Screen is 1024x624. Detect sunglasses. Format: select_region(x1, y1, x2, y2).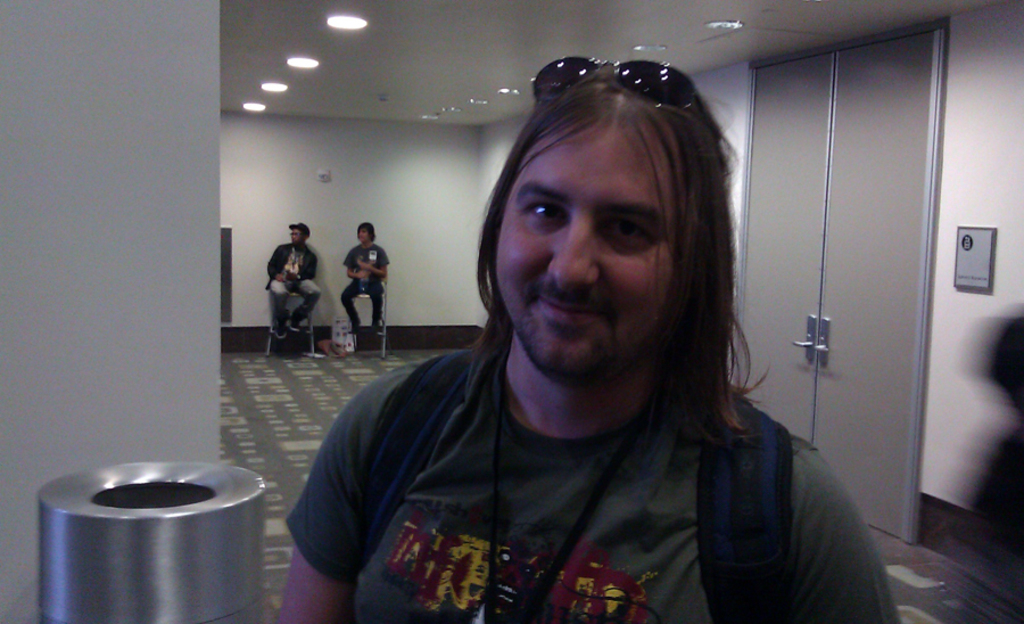
select_region(532, 54, 712, 125).
